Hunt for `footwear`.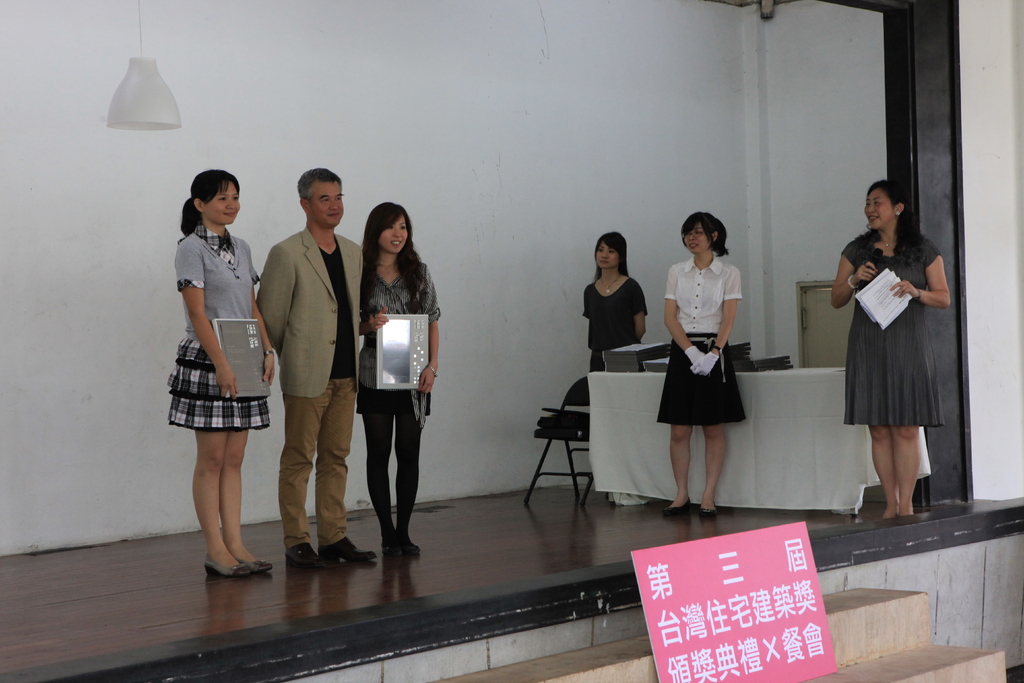
Hunted down at 410:531:424:556.
